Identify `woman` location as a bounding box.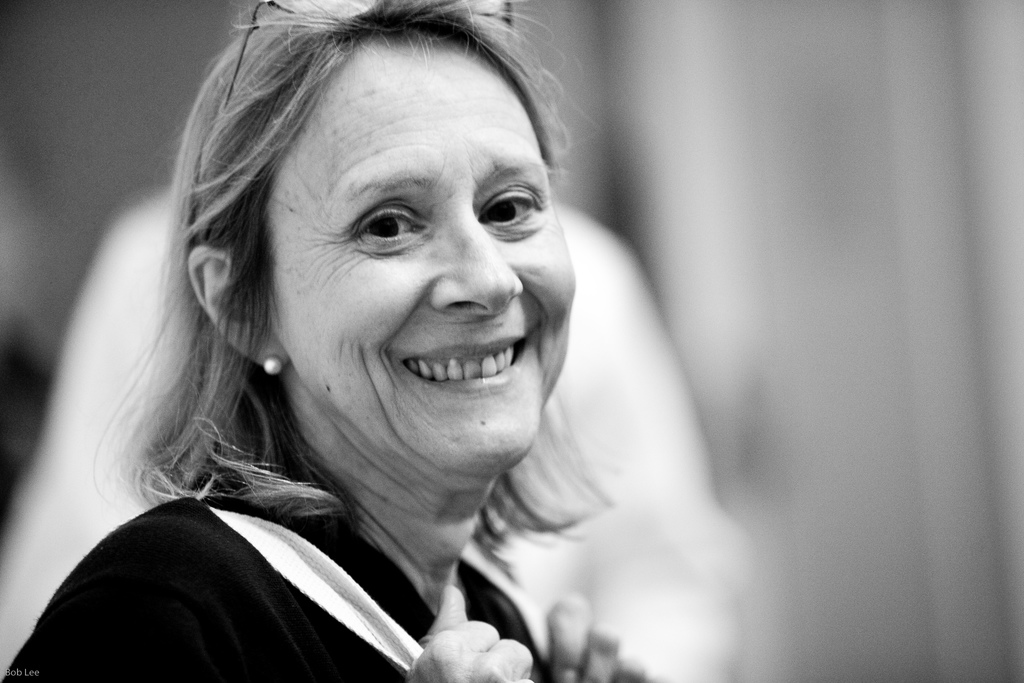
crop(44, 6, 755, 661).
